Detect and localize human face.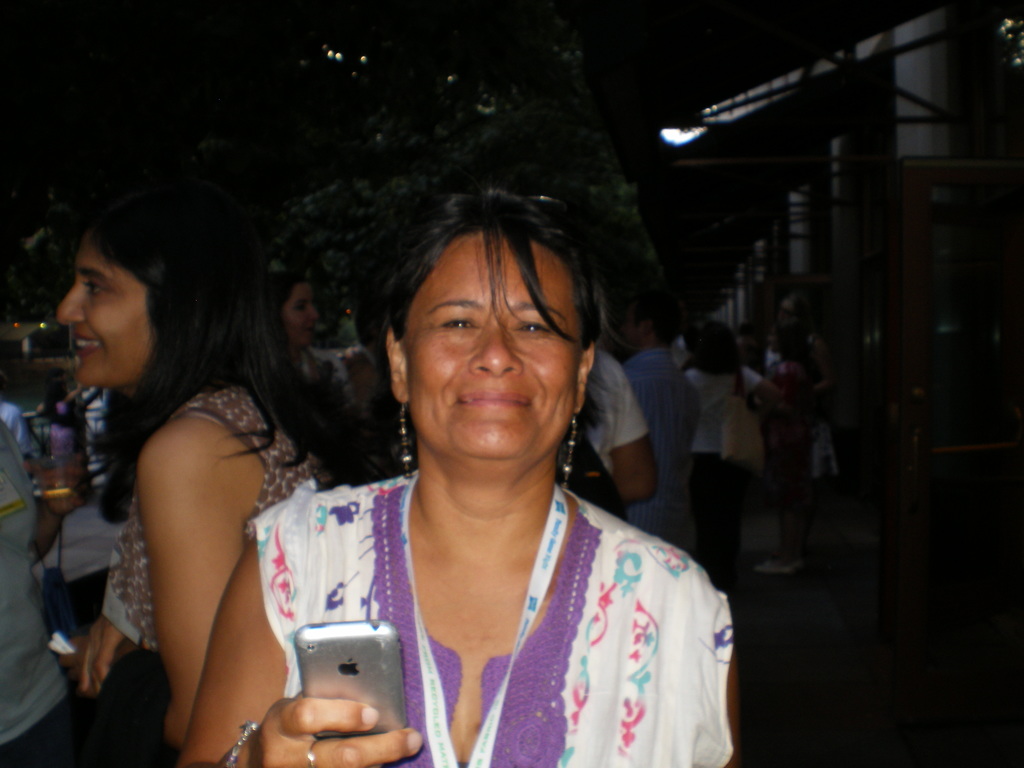
Localized at {"x1": 55, "y1": 243, "x2": 154, "y2": 389}.
